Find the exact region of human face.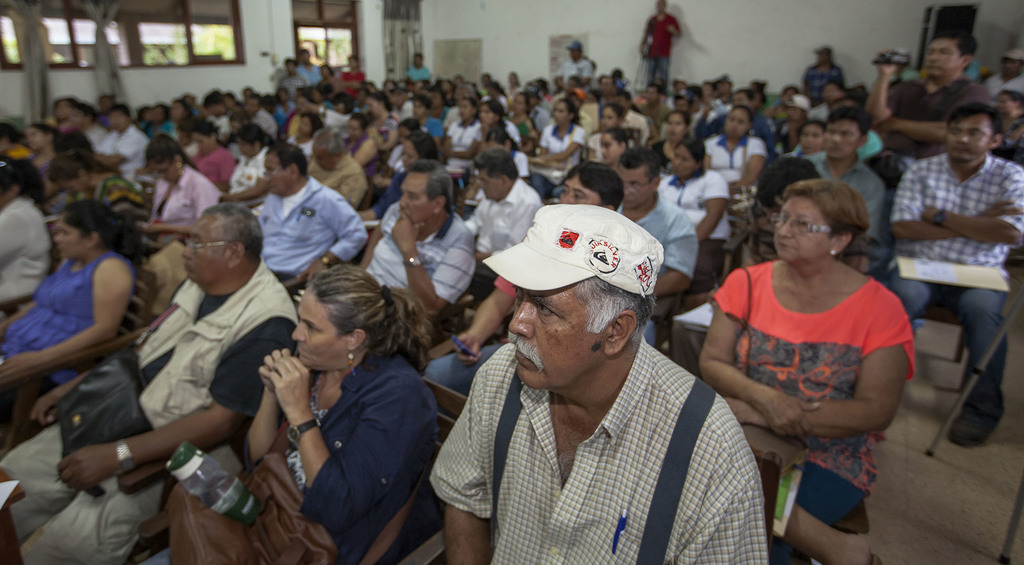
Exact region: box(266, 153, 289, 191).
